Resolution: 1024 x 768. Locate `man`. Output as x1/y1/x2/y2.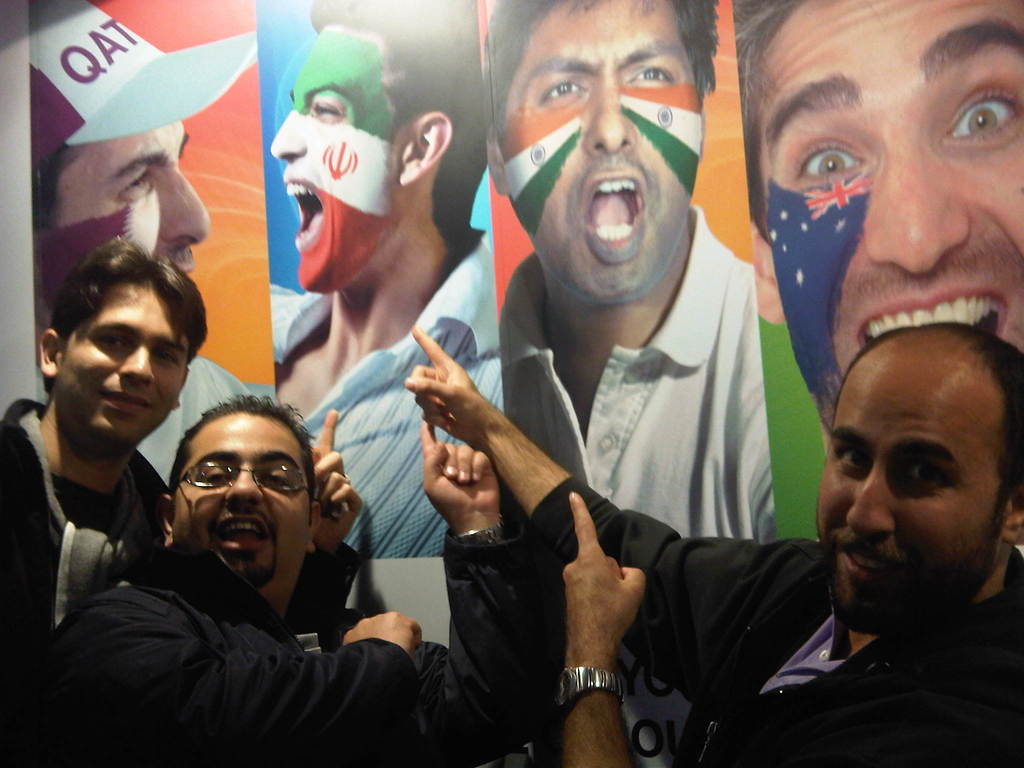
388/312/1023/767.
